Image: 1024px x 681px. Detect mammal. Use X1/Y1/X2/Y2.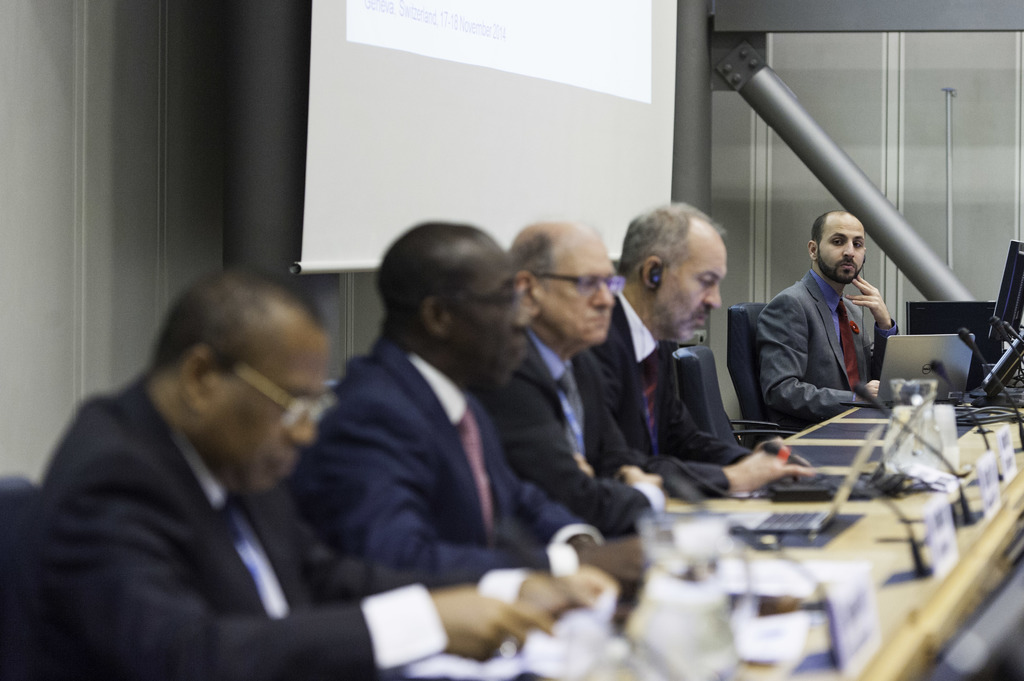
489/212/698/547.
